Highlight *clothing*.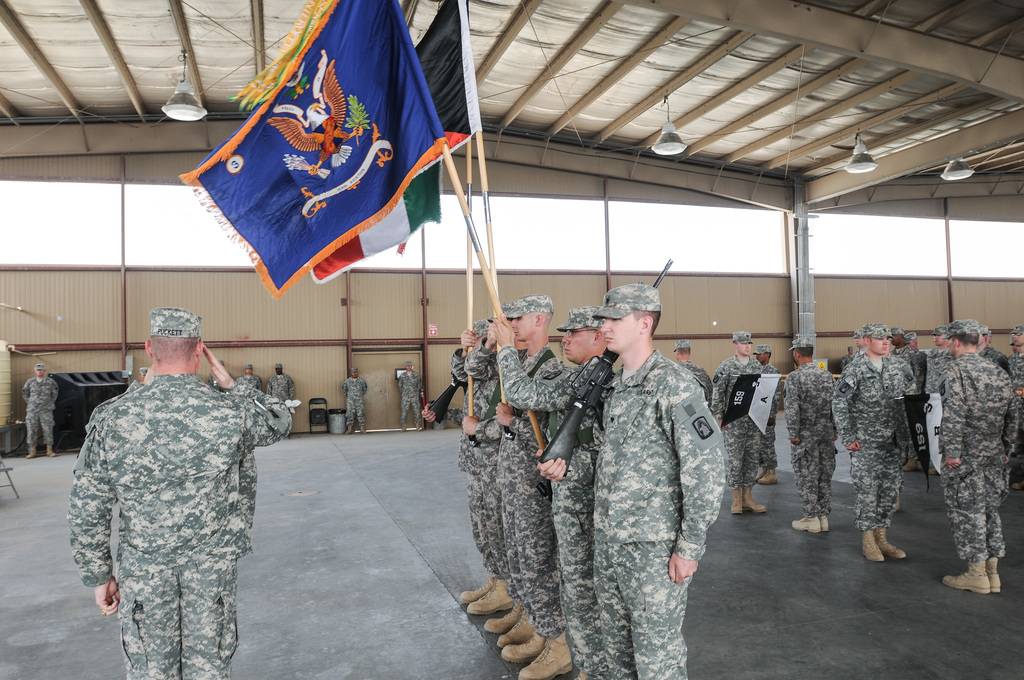
Highlighted region: locate(682, 364, 715, 400).
